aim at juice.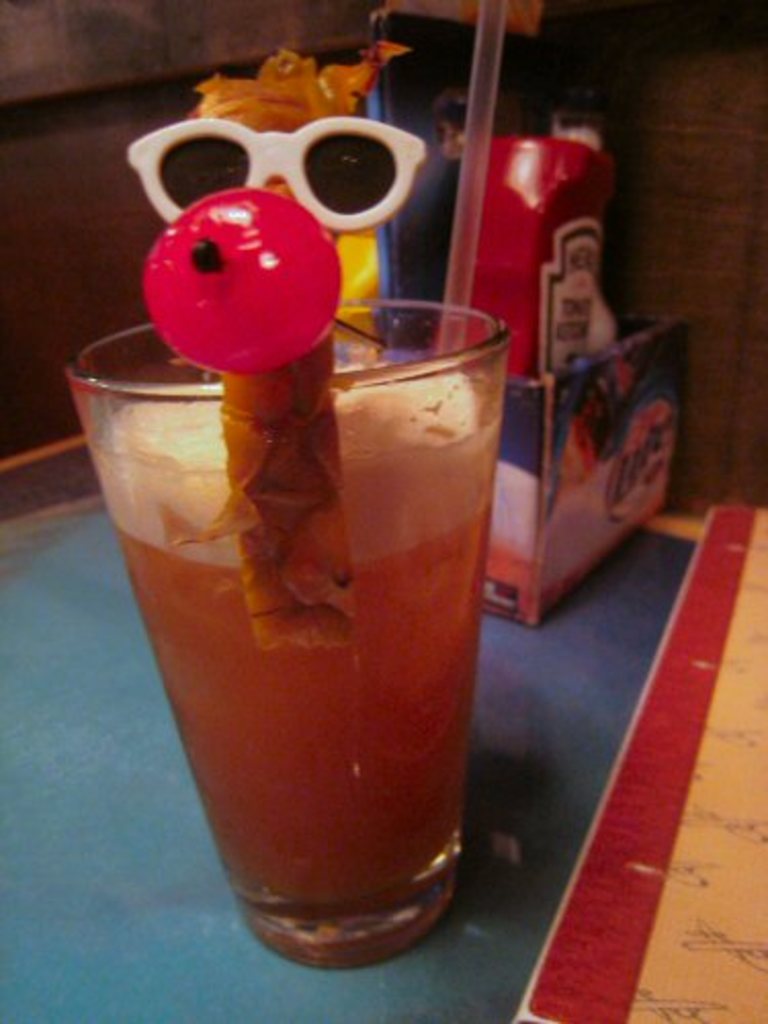
Aimed at bbox=(98, 330, 500, 967).
